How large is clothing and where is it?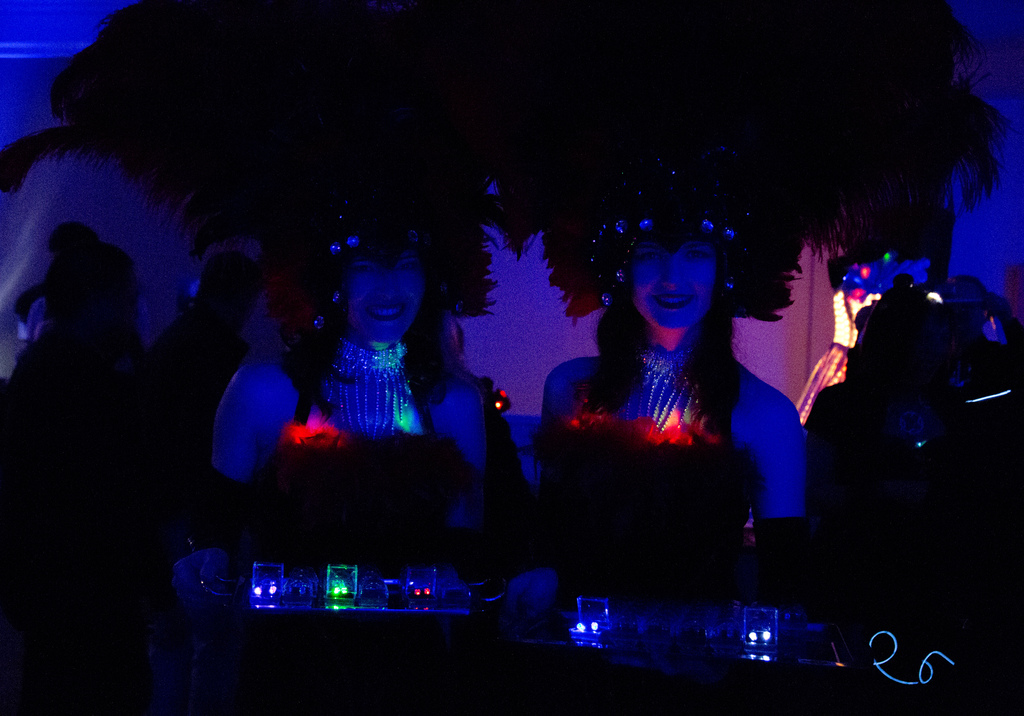
Bounding box: region(540, 351, 751, 602).
